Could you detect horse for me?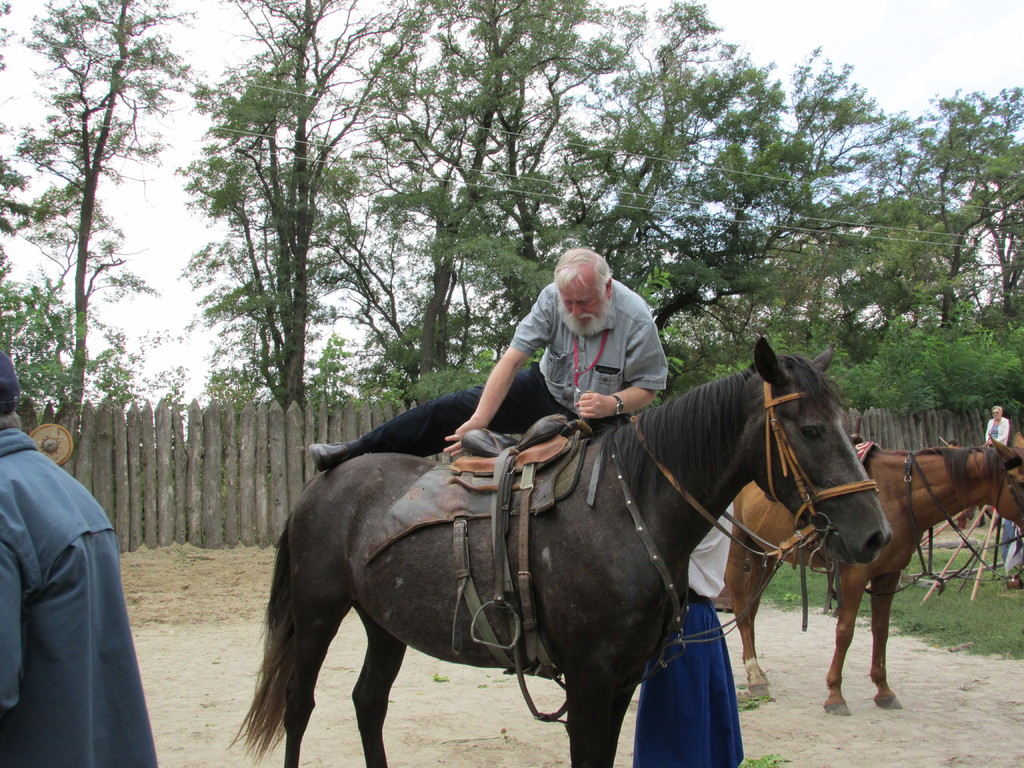
Detection result: detection(726, 435, 1023, 716).
